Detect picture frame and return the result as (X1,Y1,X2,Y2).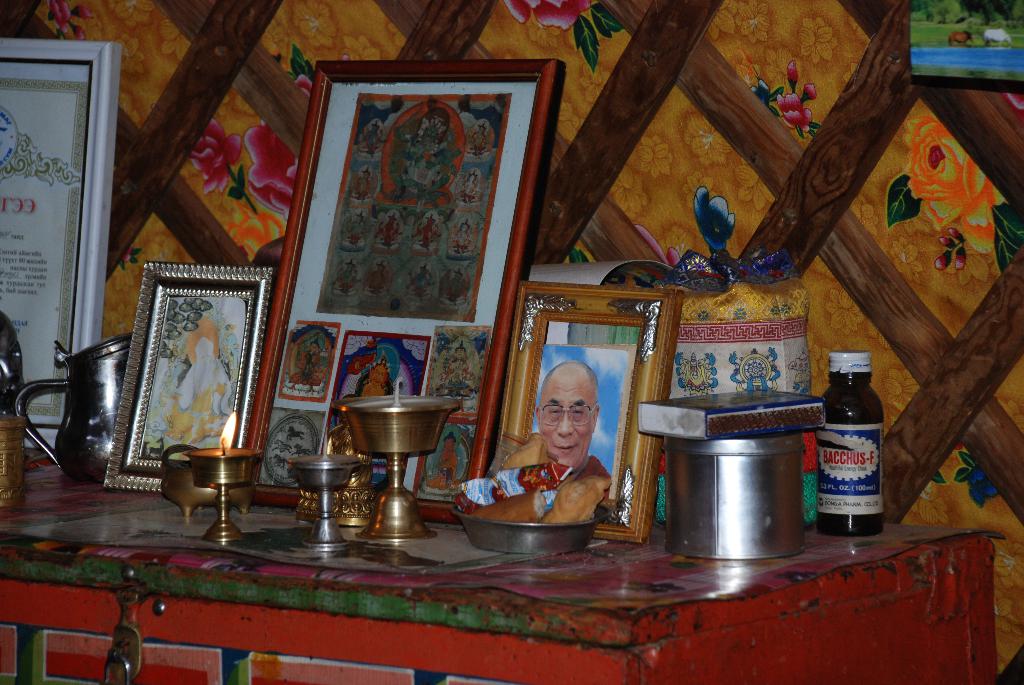
(244,59,566,526).
